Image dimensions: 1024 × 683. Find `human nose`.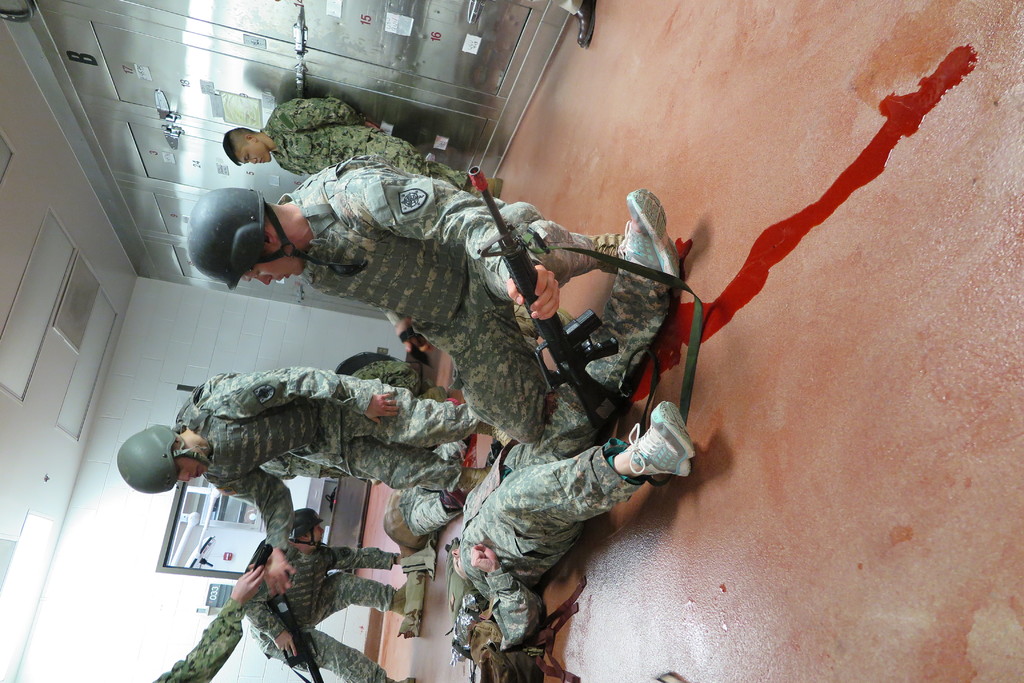
<box>311,524,325,535</box>.
